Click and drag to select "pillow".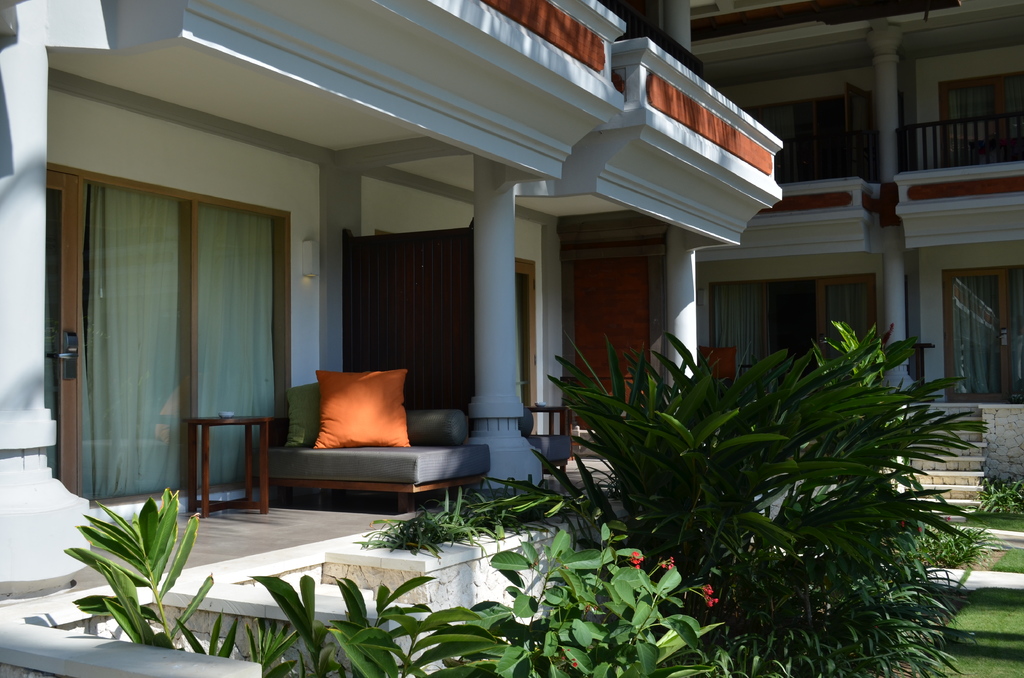
Selection: (278,376,323,447).
